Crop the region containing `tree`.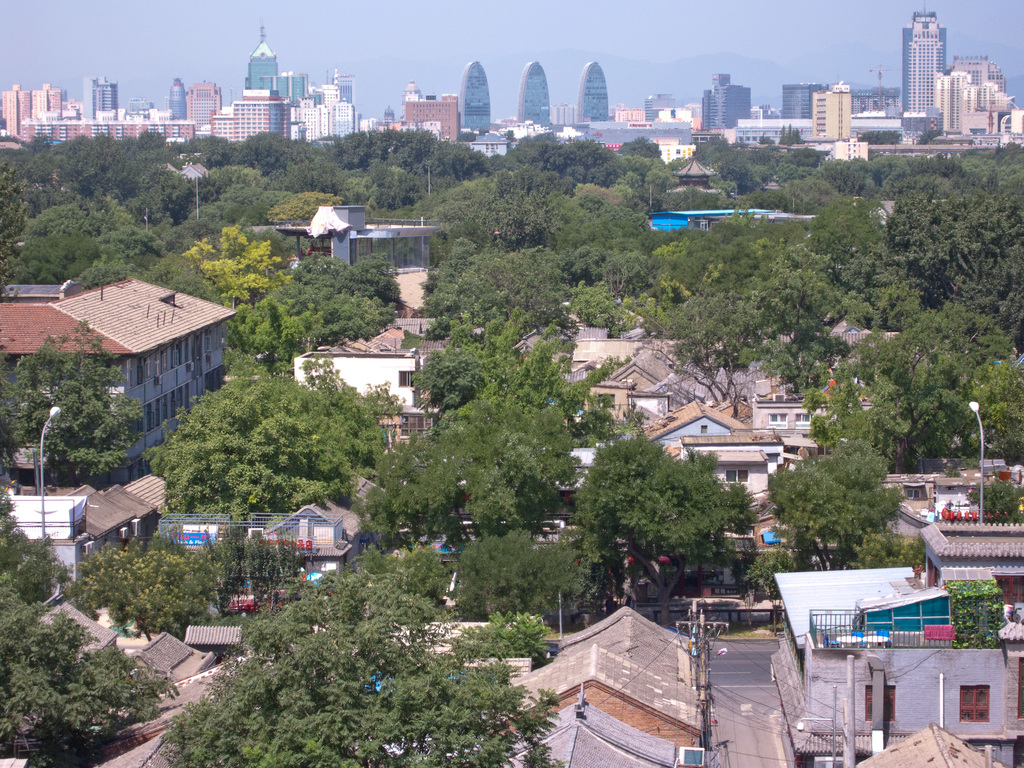
Crop region: Rect(812, 189, 916, 310).
